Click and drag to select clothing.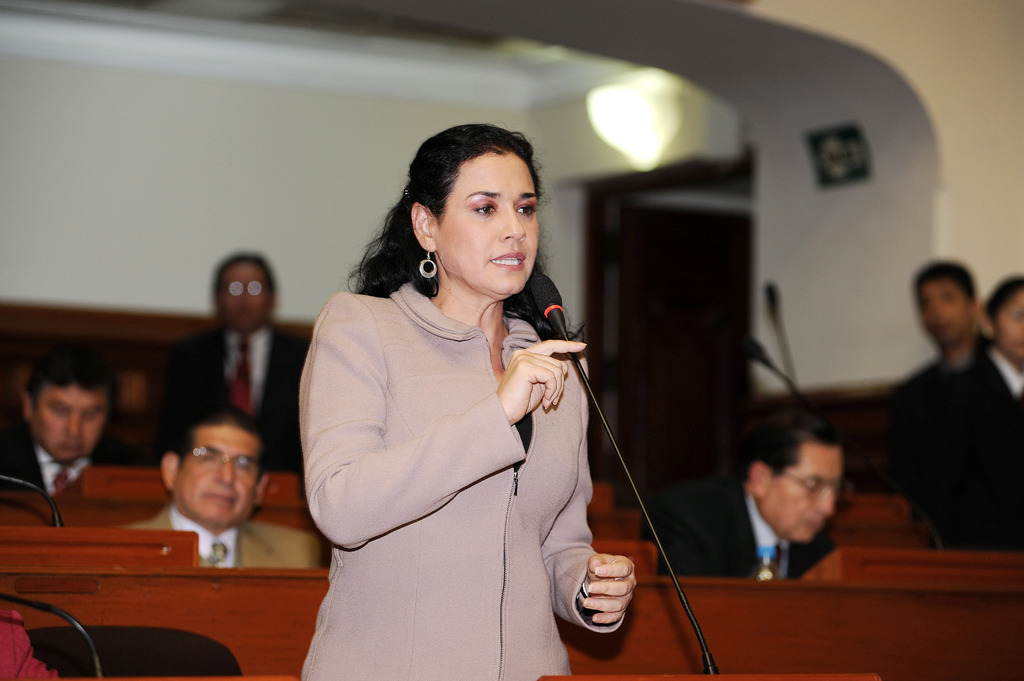
Selection: 674, 460, 849, 575.
